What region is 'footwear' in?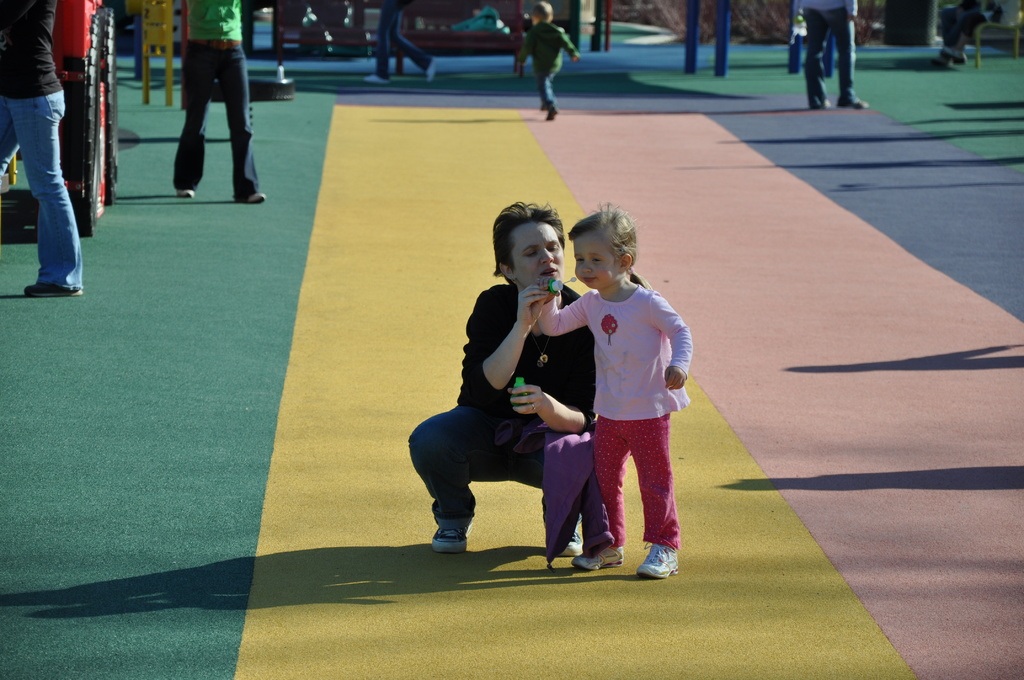
crop(364, 70, 388, 85).
